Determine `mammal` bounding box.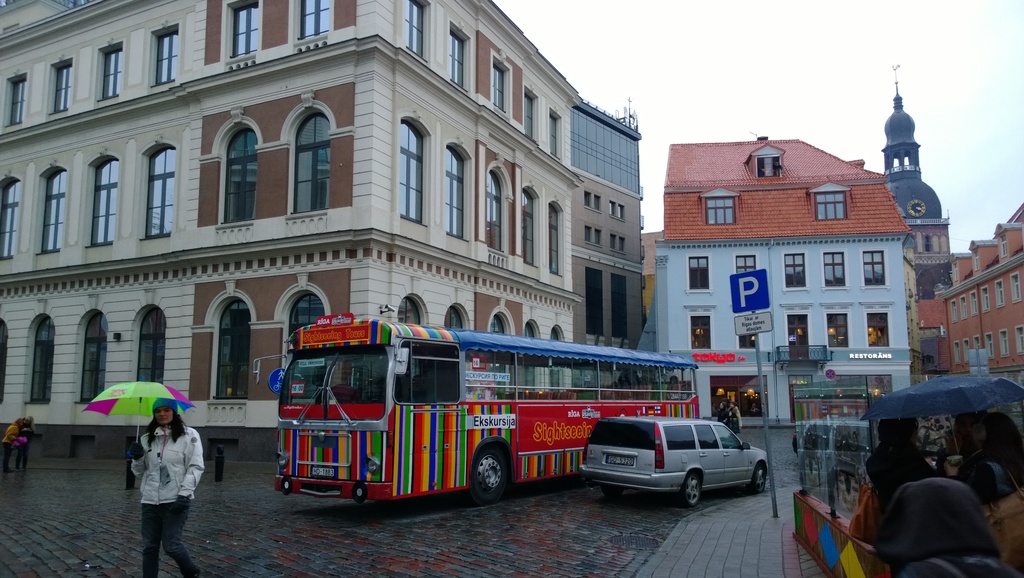
Determined: (124, 404, 197, 569).
